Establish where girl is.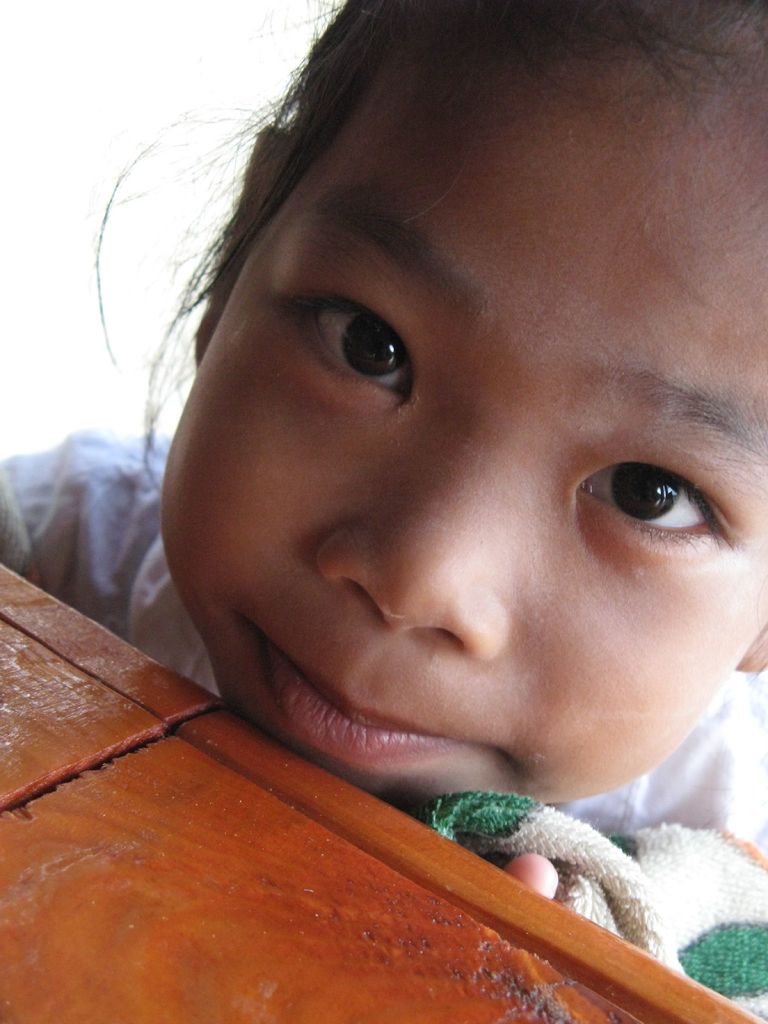
Established at [0,0,765,1022].
